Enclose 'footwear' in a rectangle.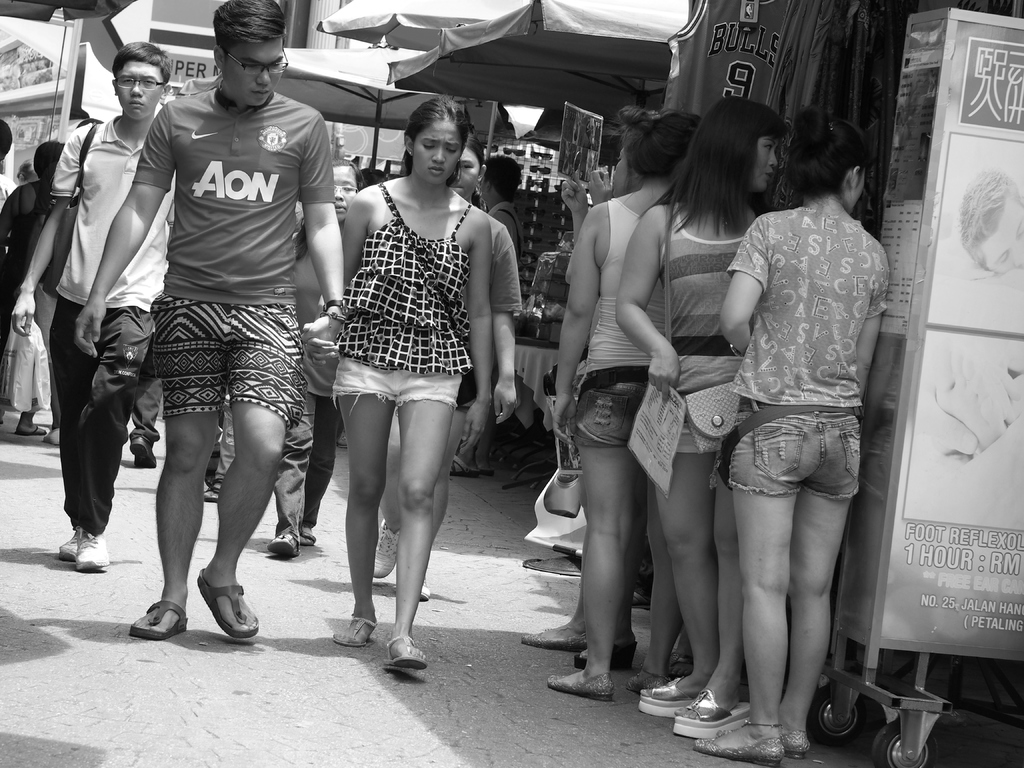
bbox=(545, 668, 616, 700).
